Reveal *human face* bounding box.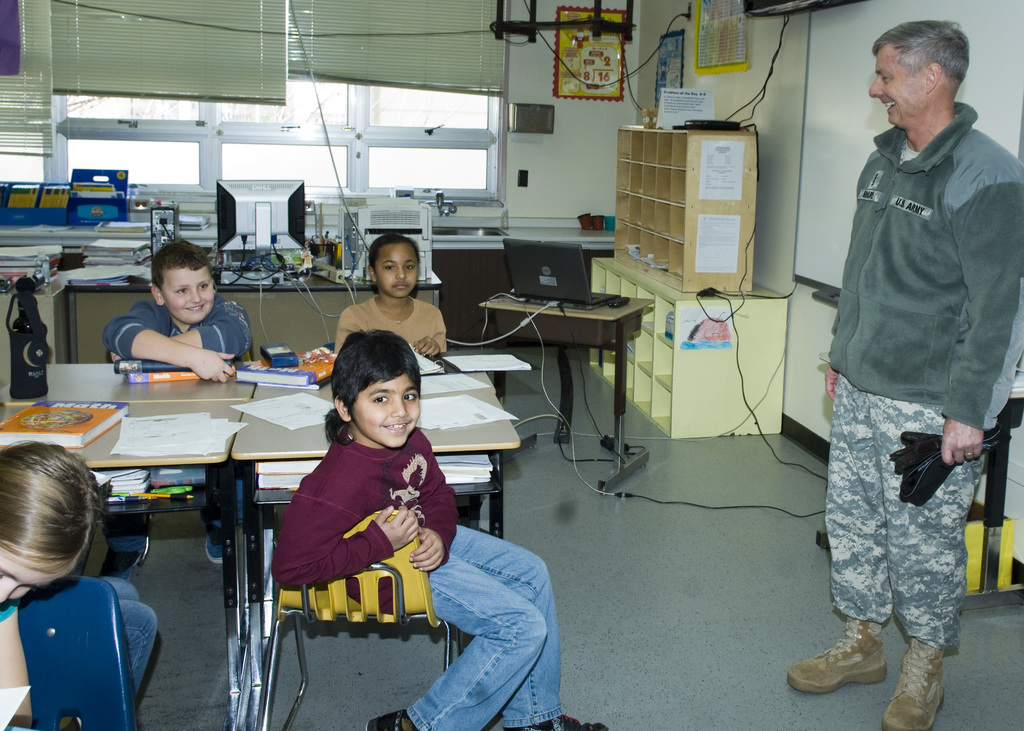
Revealed: (x1=0, y1=550, x2=72, y2=606).
